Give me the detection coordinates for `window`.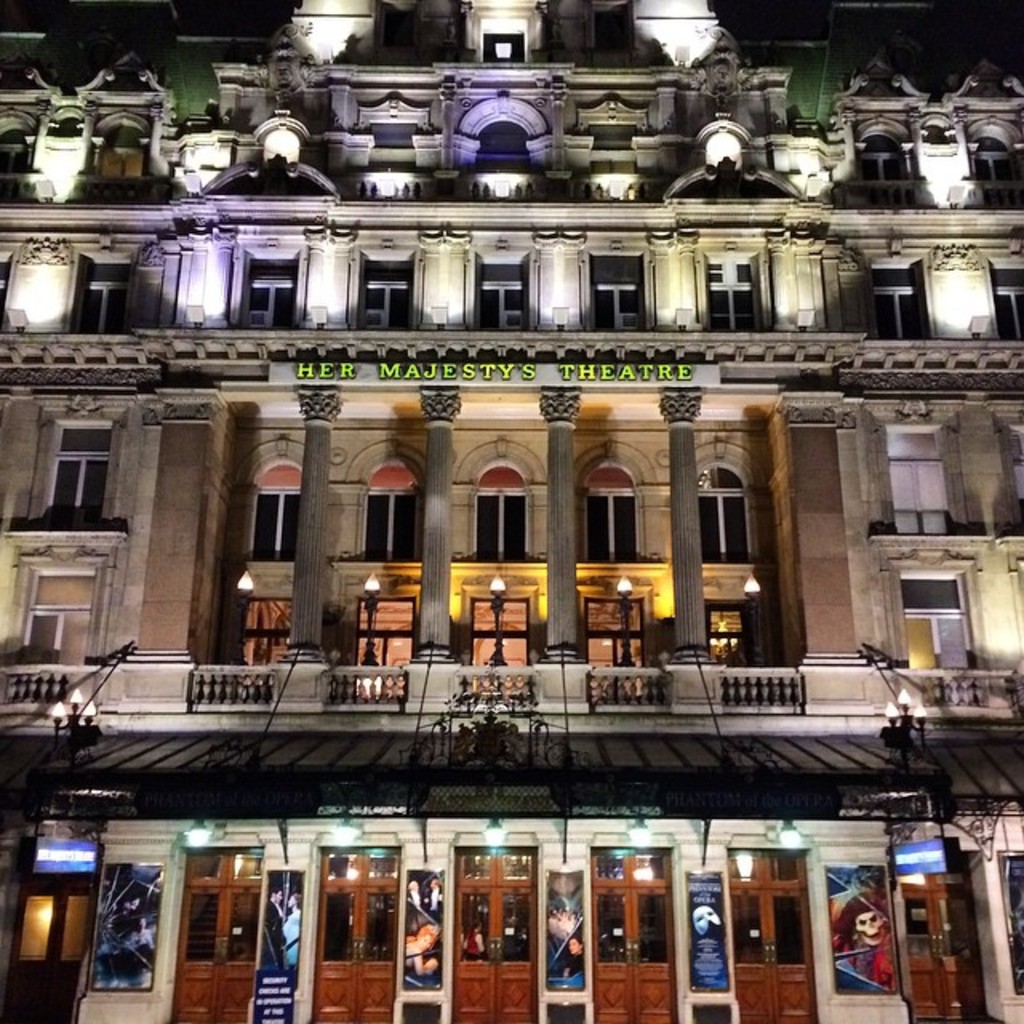
box(582, 461, 638, 565).
